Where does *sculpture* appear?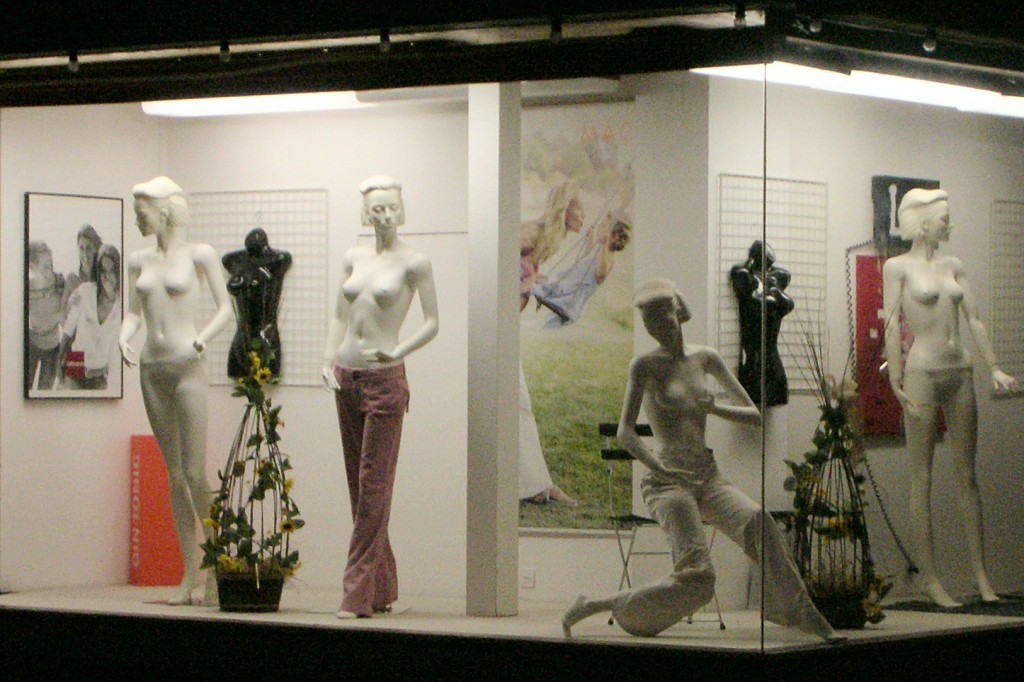
Appears at 116, 173, 231, 607.
